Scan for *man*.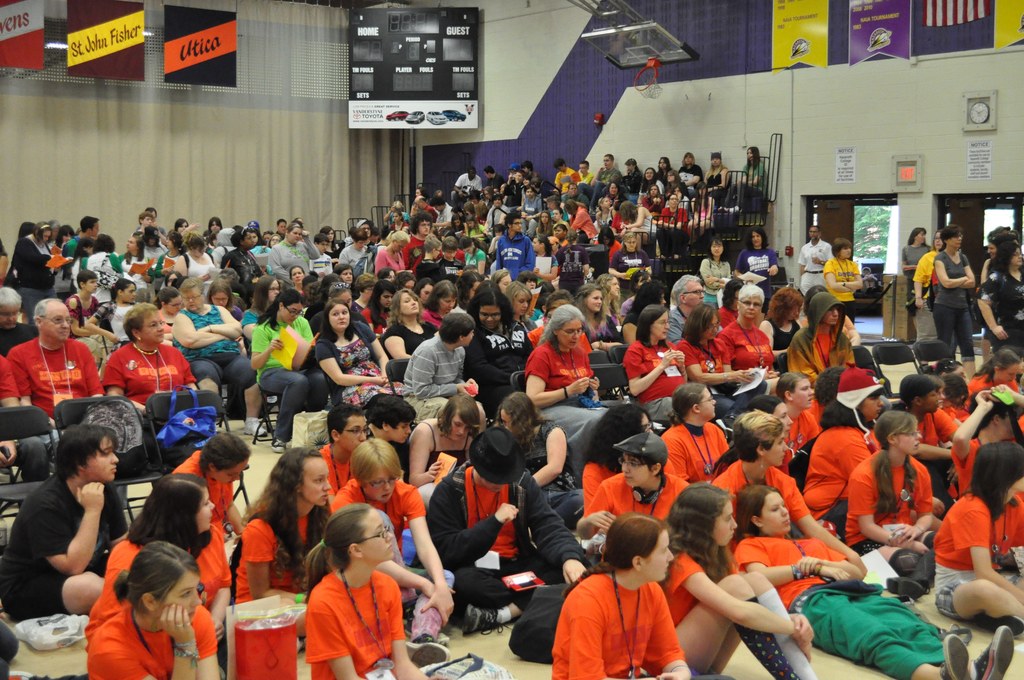
Scan result: select_region(799, 222, 833, 296).
